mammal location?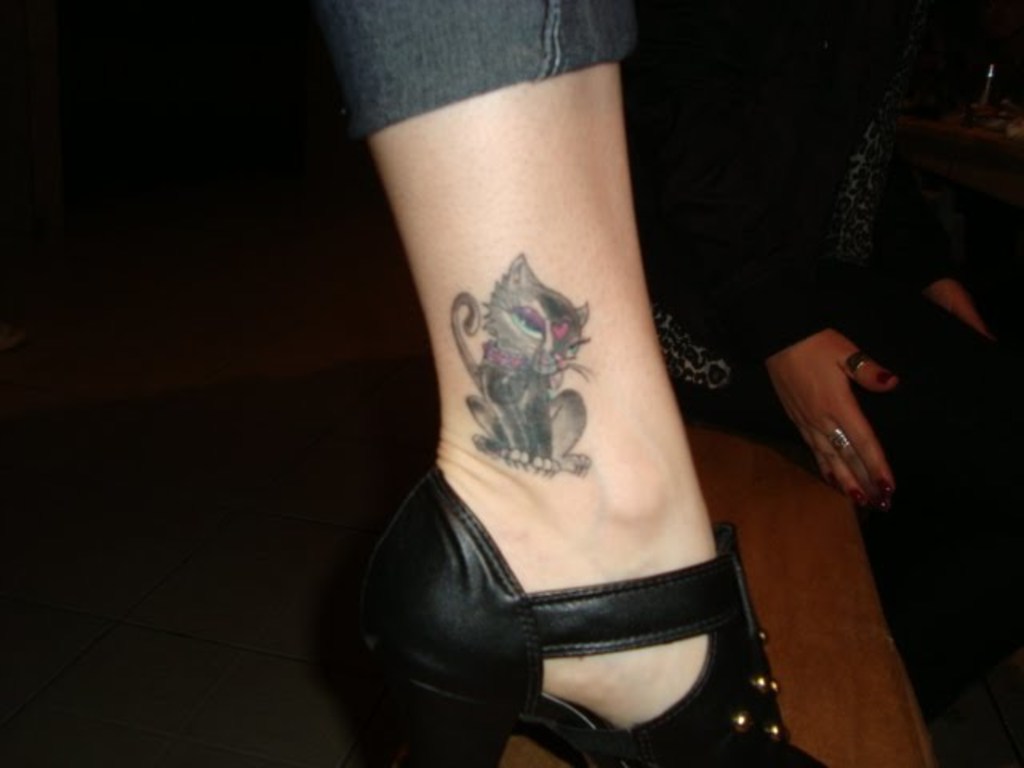
bbox=[634, 0, 1021, 766]
